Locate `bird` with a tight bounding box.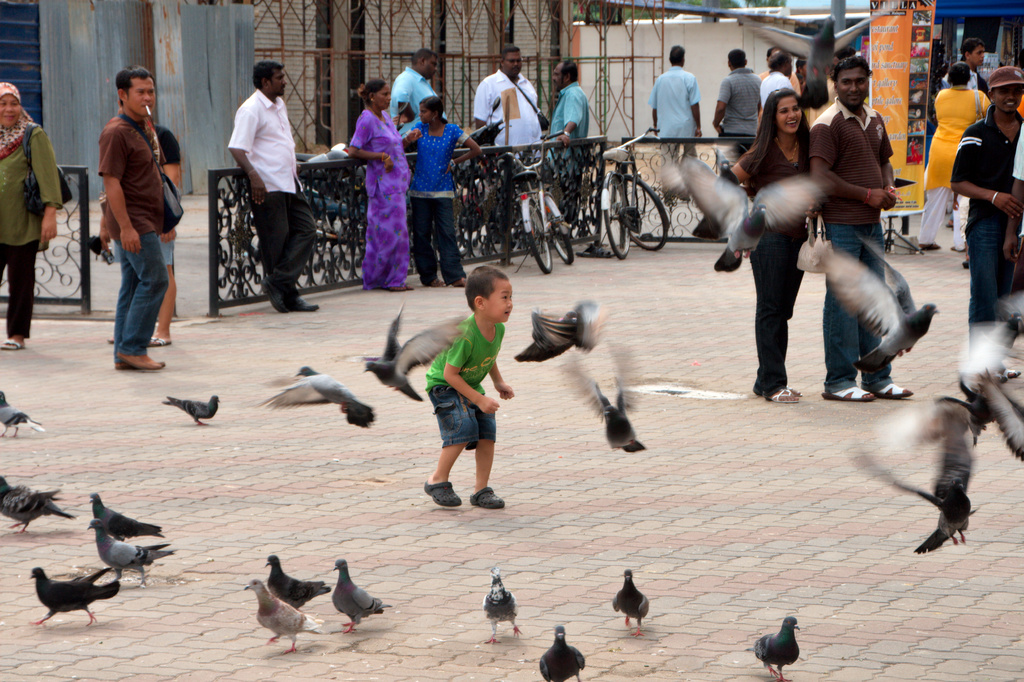
pyautogui.locateOnScreen(27, 564, 119, 623).
